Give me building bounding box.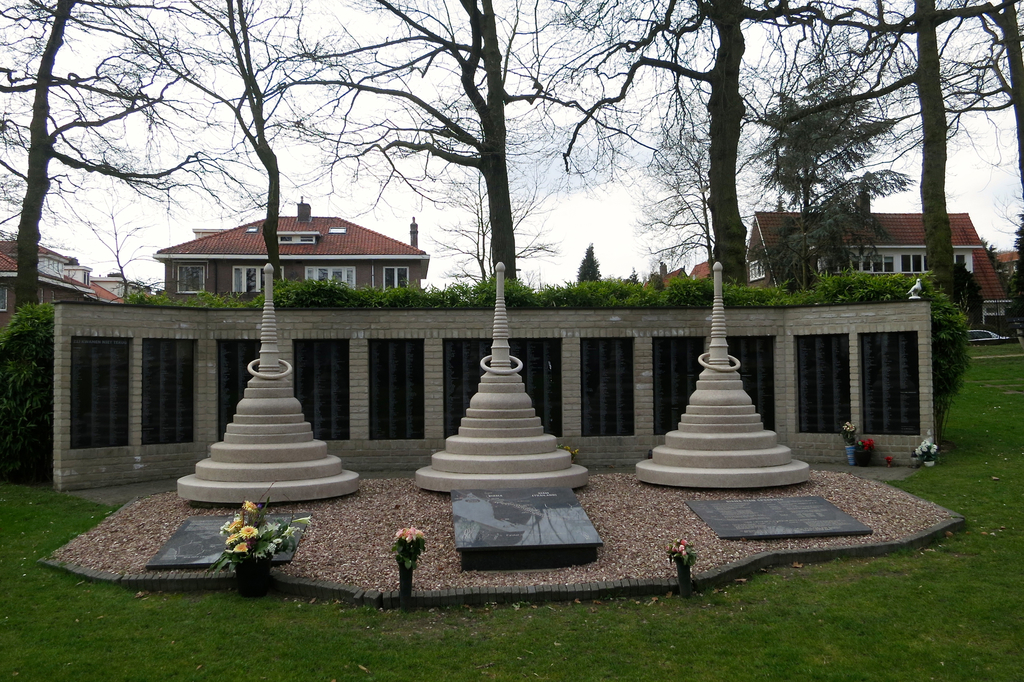
bbox(0, 234, 112, 337).
